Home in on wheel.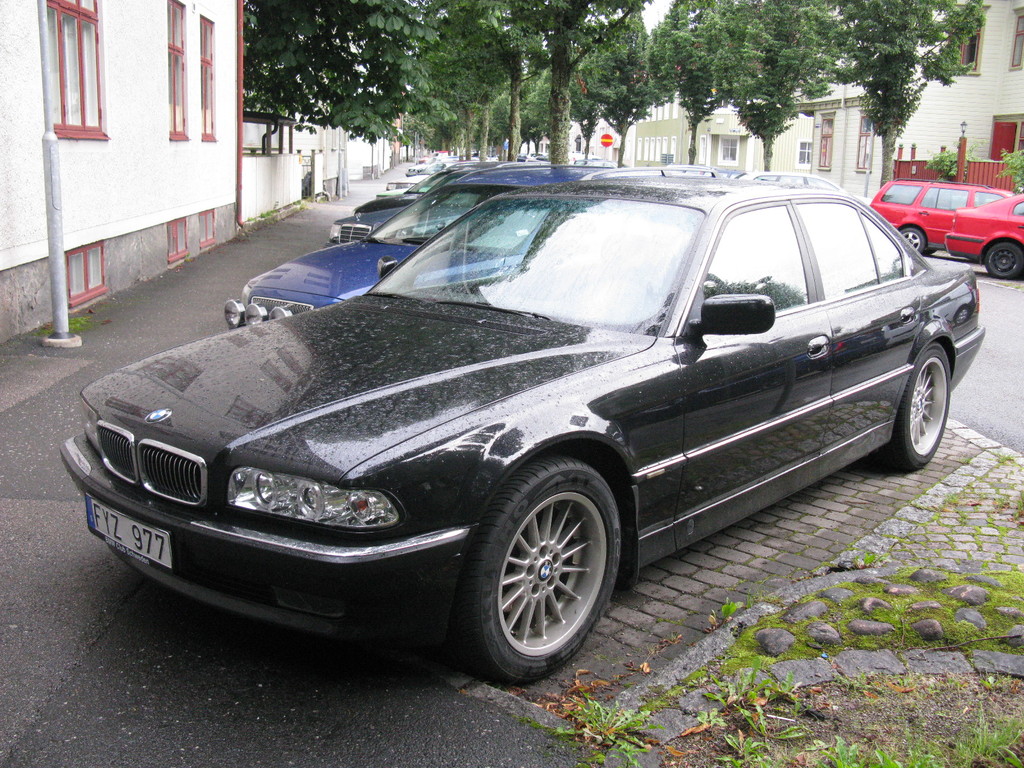
Homed in at [866, 339, 953, 471].
